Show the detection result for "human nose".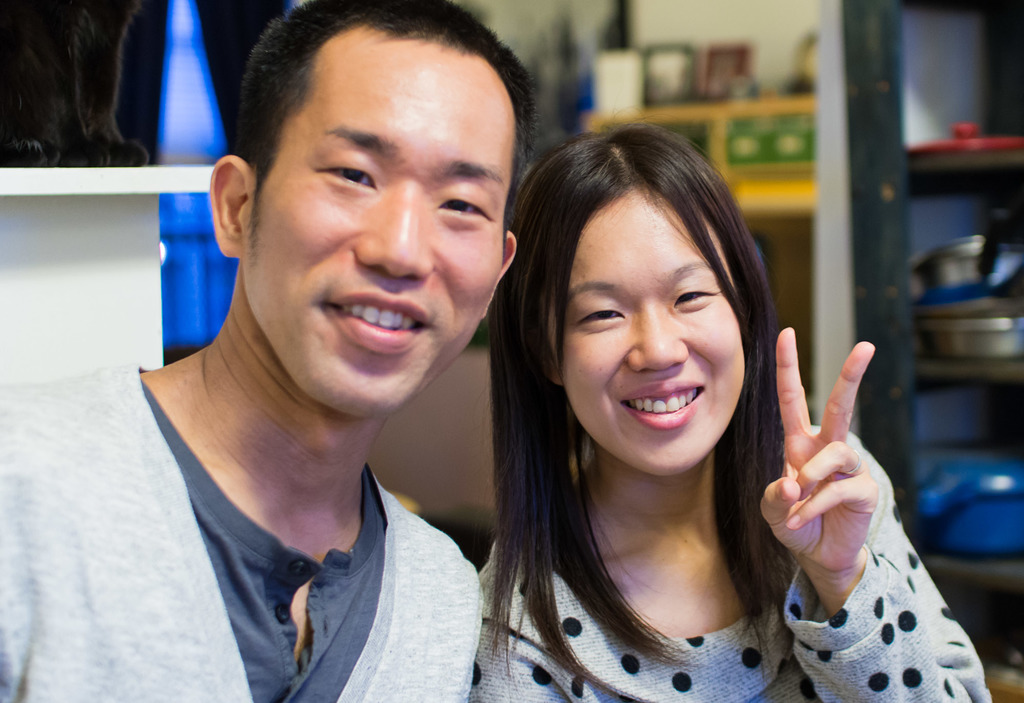
623,299,687,377.
